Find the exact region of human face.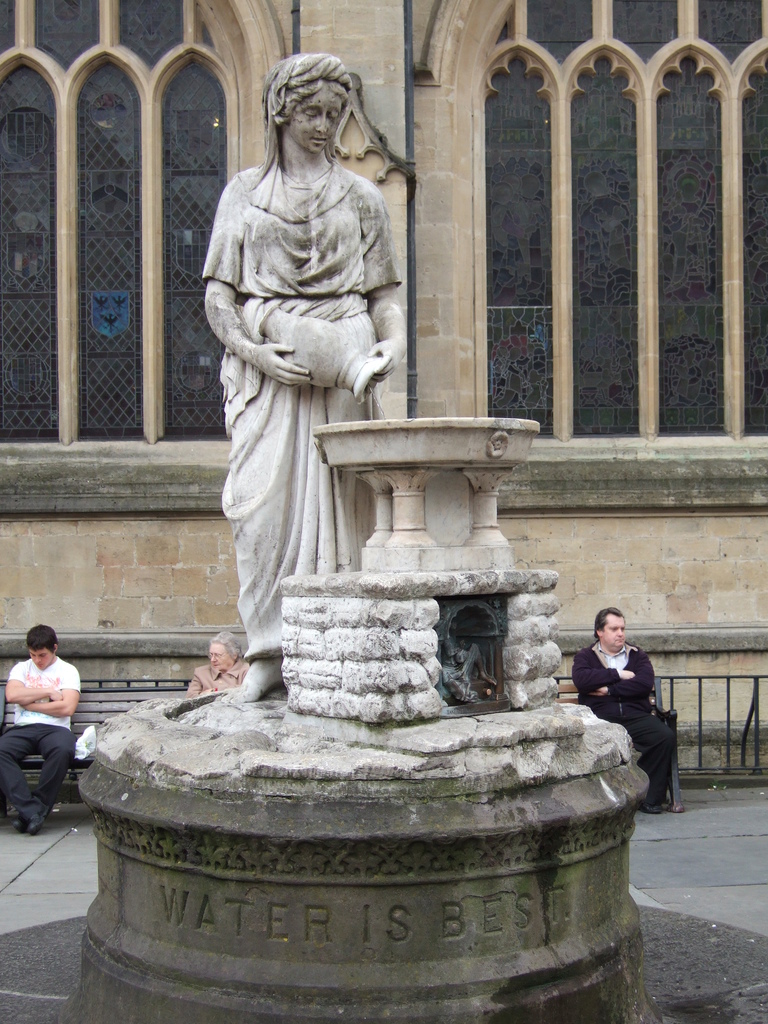
Exact region: x1=207, y1=643, x2=229, y2=673.
